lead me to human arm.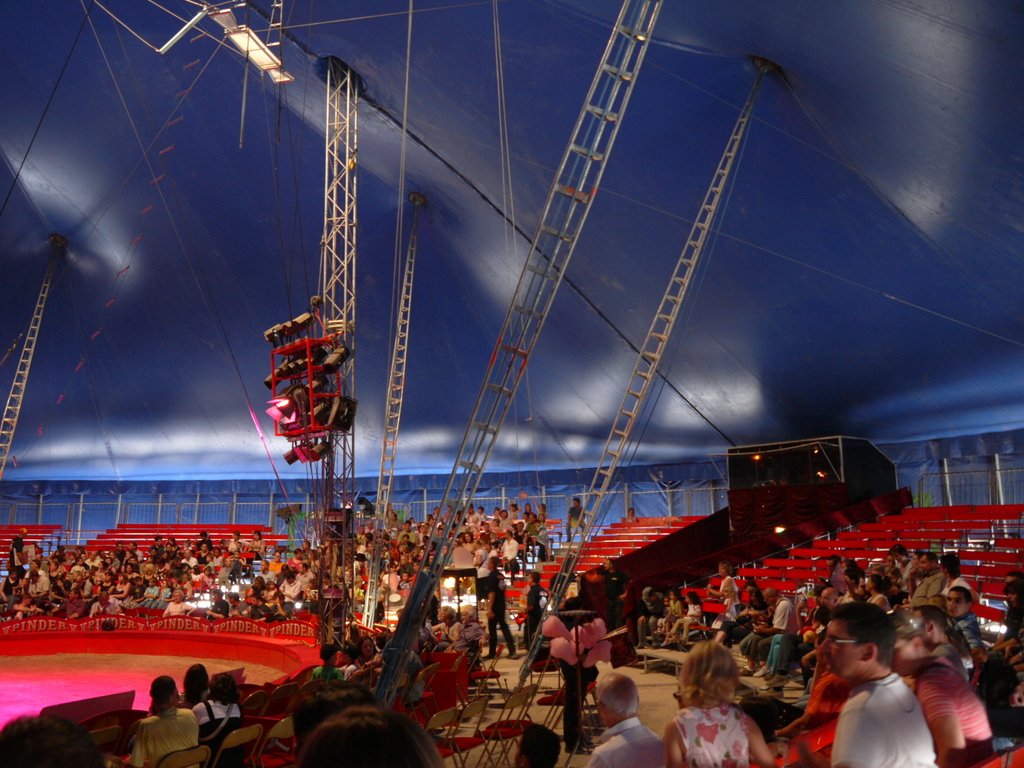
Lead to (57, 579, 68, 595).
